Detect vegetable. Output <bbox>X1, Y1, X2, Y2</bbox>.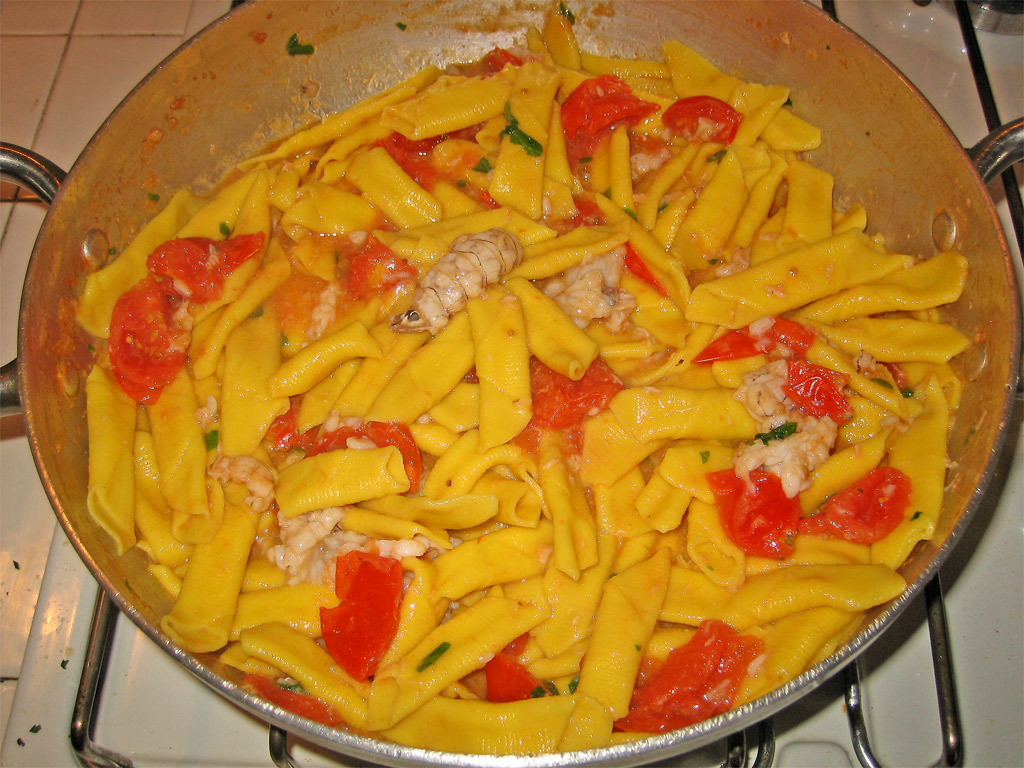
<bbox>148, 230, 264, 306</bbox>.
